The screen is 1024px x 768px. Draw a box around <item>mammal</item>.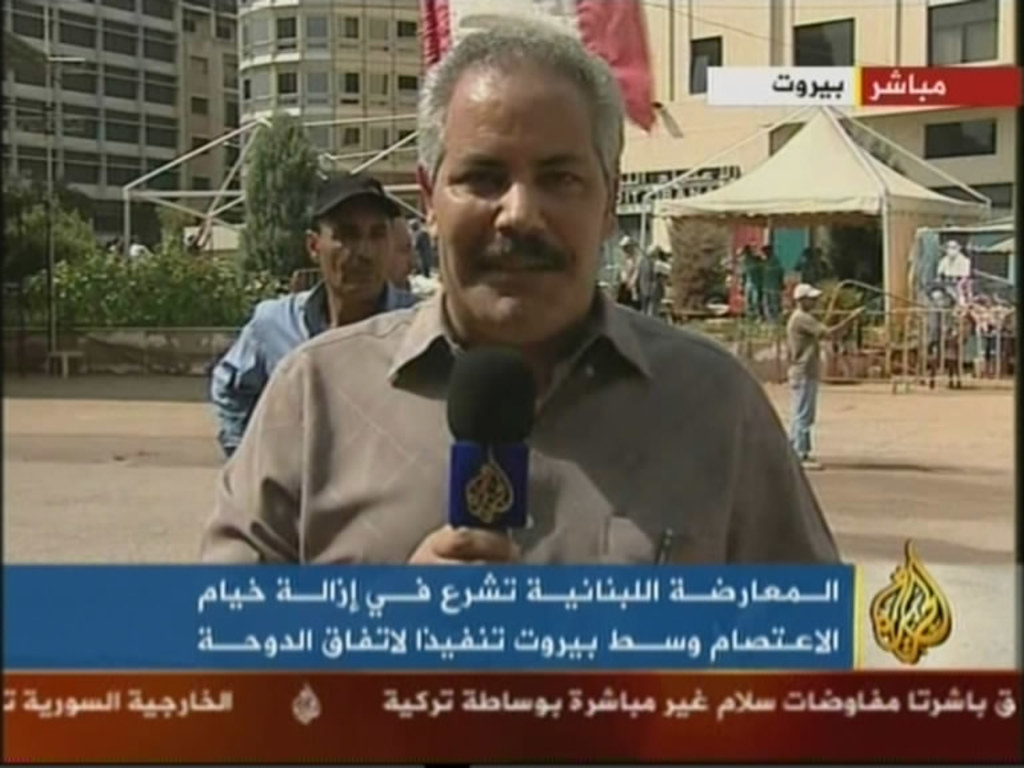
[left=619, top=232, right=651, bottom=317].
